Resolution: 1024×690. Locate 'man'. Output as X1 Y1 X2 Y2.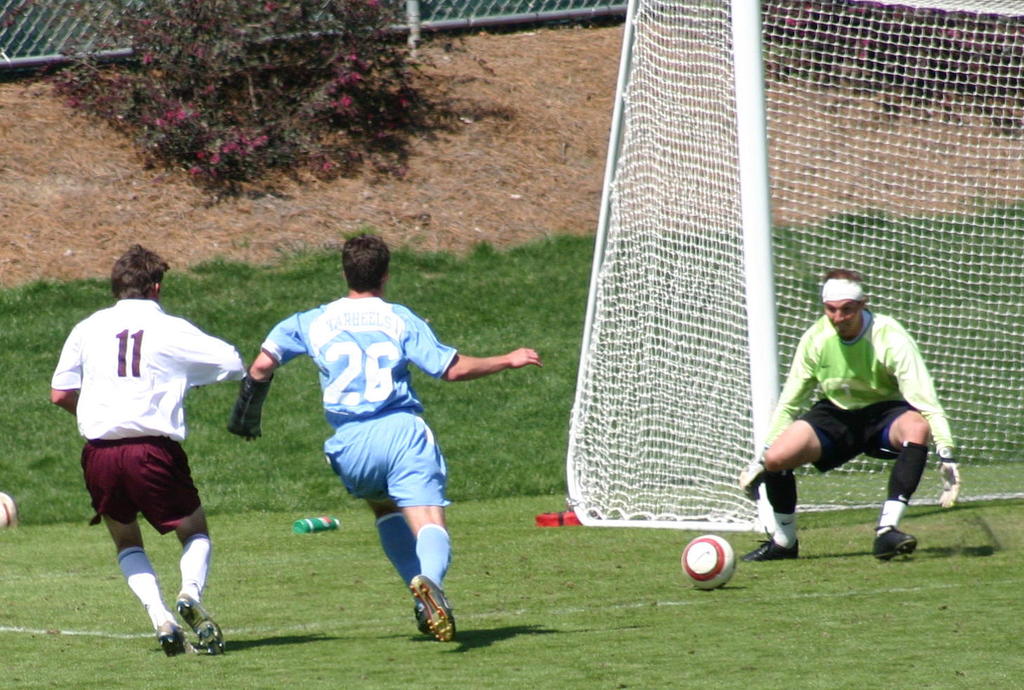
51 242 247 658.
